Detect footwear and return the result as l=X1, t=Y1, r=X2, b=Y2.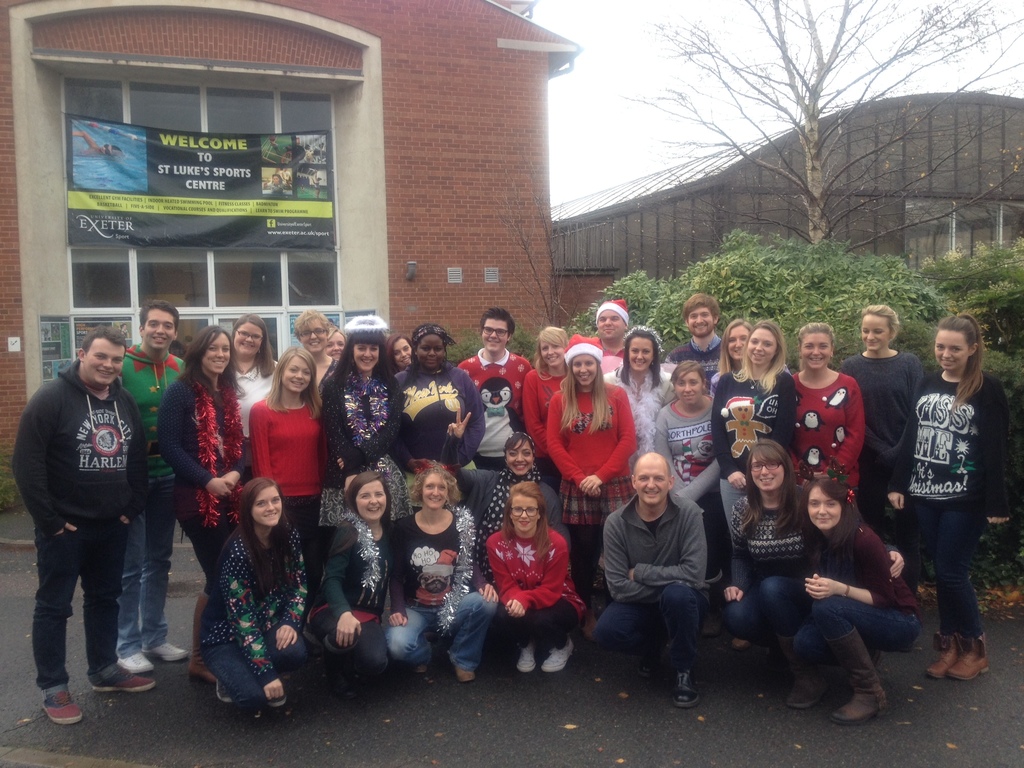
l=541, t=640, r=573, b=669.
